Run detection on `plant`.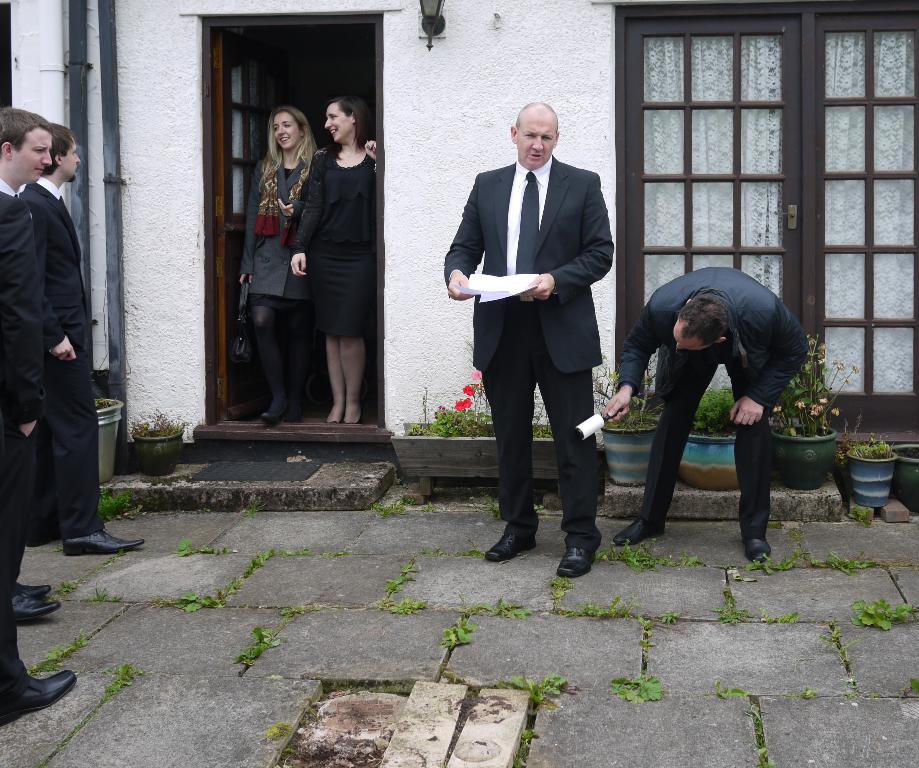
Result: rect(852, 429, 887, 459).
